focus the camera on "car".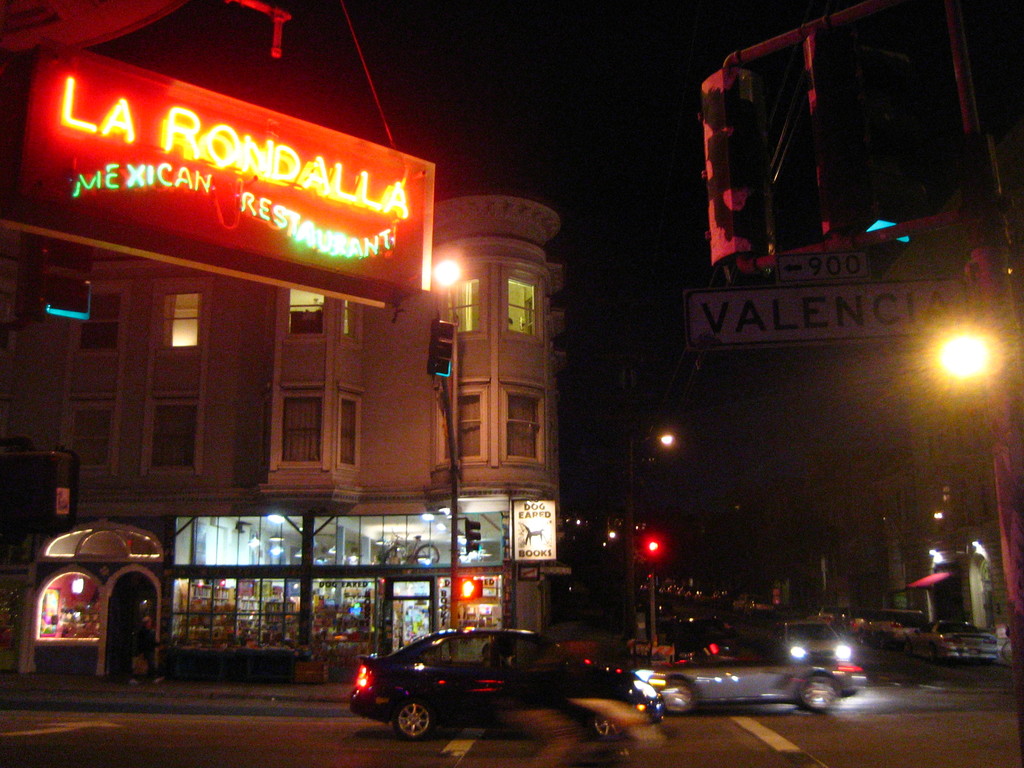
Focus region: (754, 604, 855, 666).
